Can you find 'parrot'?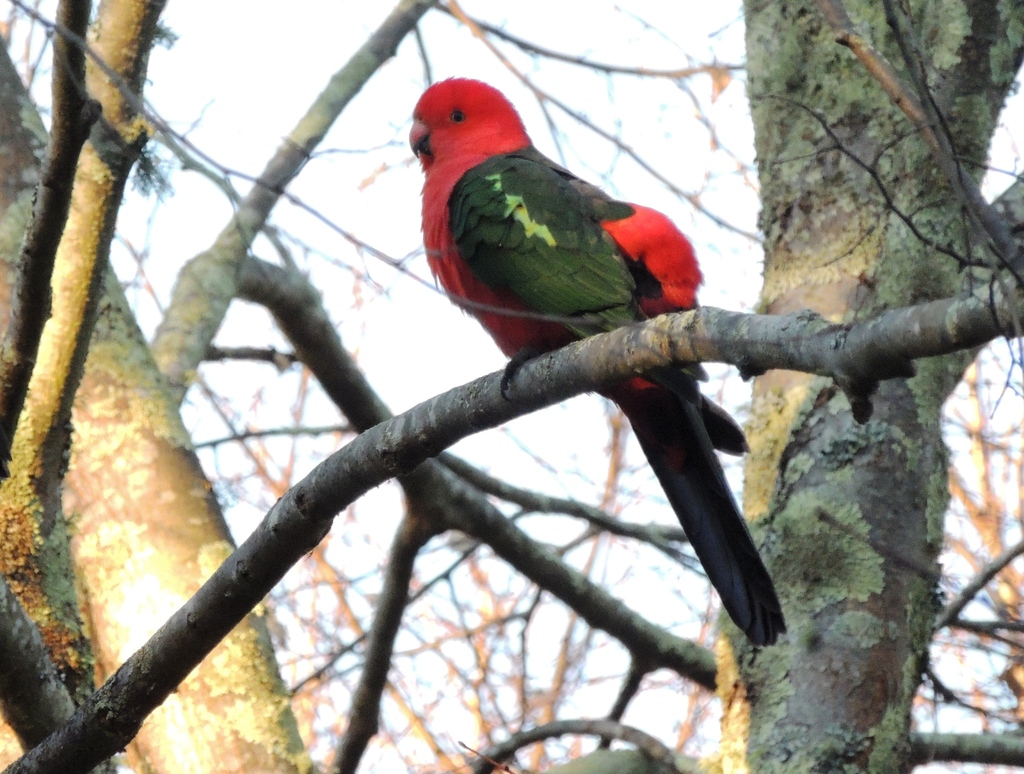
Yes, bounding box: x1=407 y1=78 x2=790 y2=644.
